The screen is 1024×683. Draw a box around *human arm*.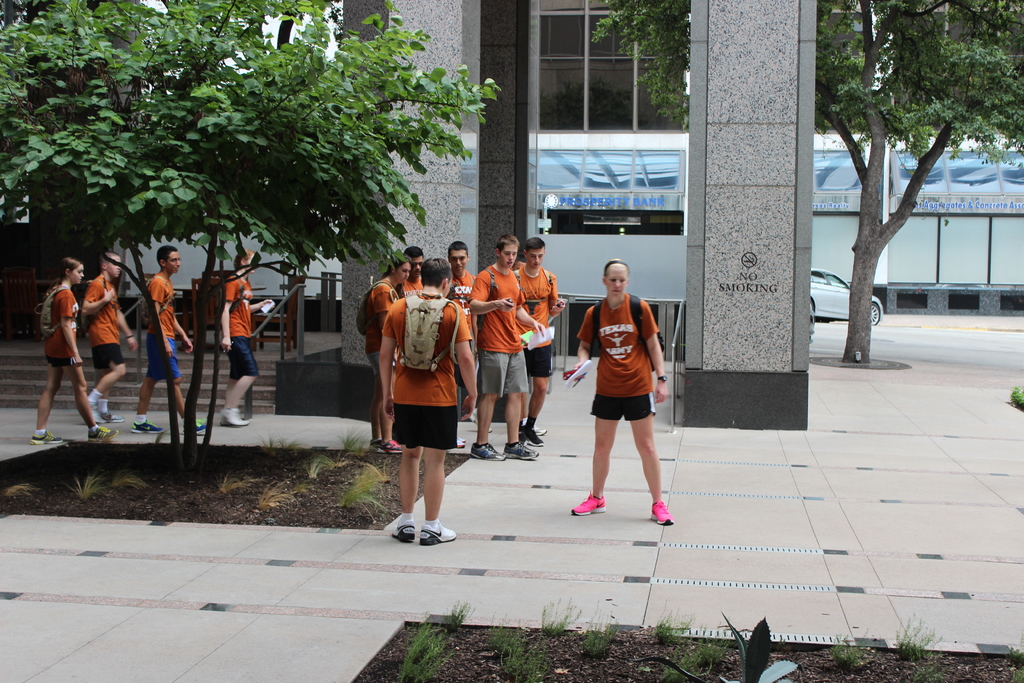
select_region(54, 297, 79, 370).
